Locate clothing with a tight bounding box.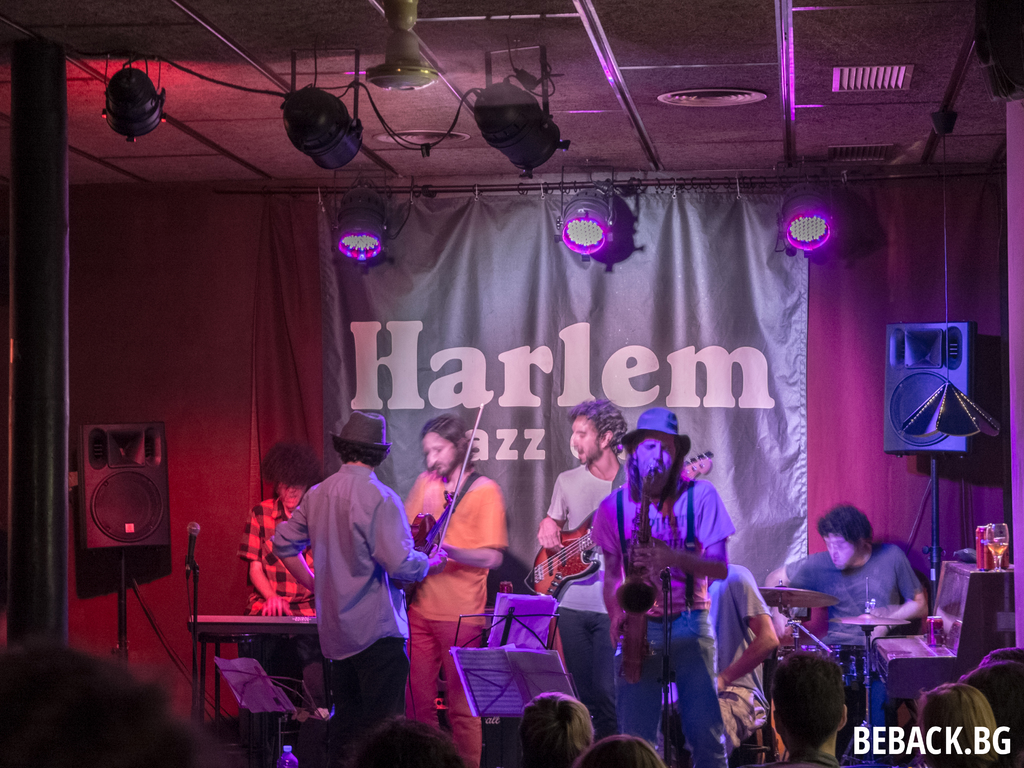
locate(714, 687, 769, 750).
